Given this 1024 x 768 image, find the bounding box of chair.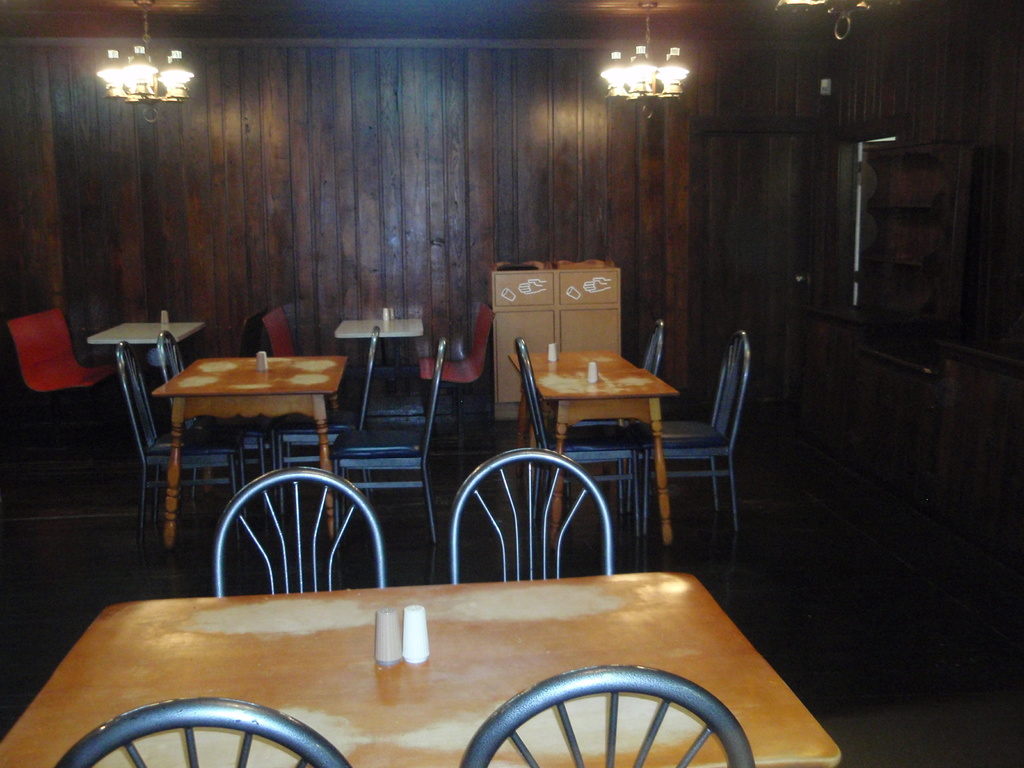
detection(638, 314, 766, 581).
